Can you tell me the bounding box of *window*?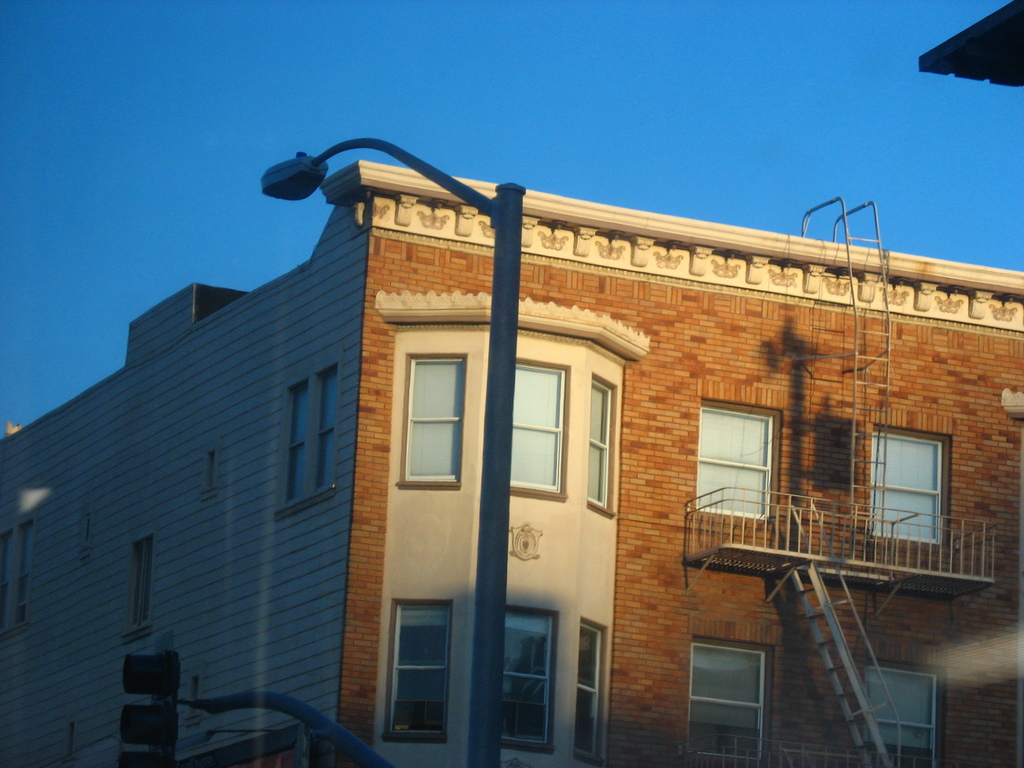
290:389:308:519.
